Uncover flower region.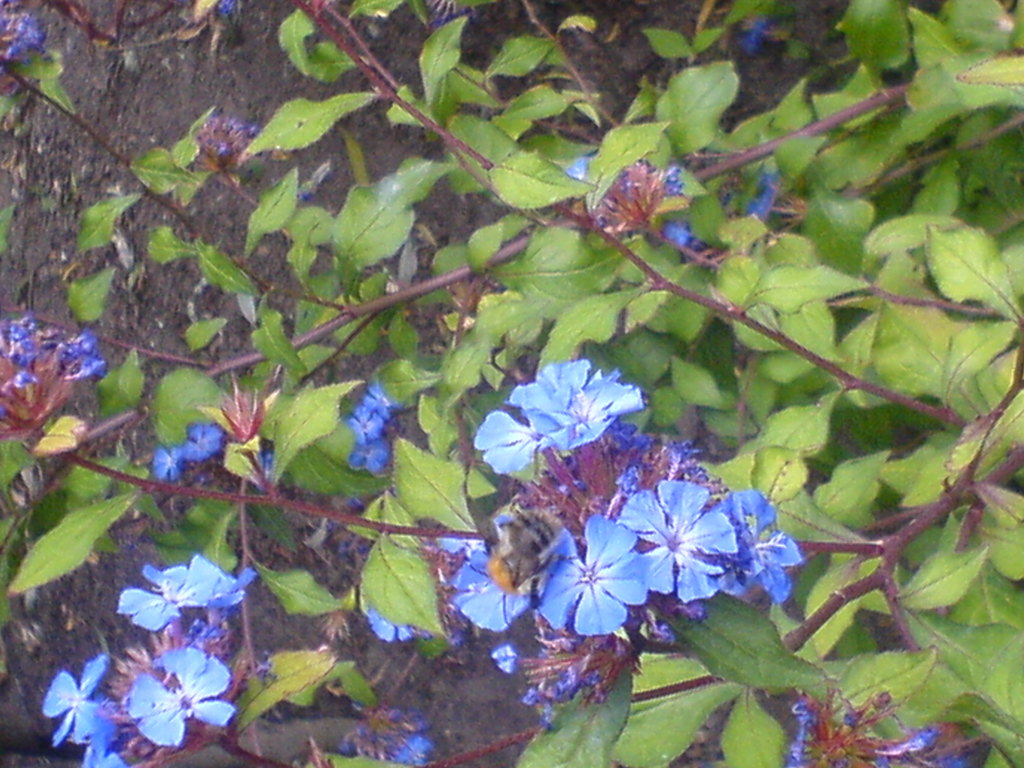
Uncovered: <region>345, 442, 387, 472</region>.
